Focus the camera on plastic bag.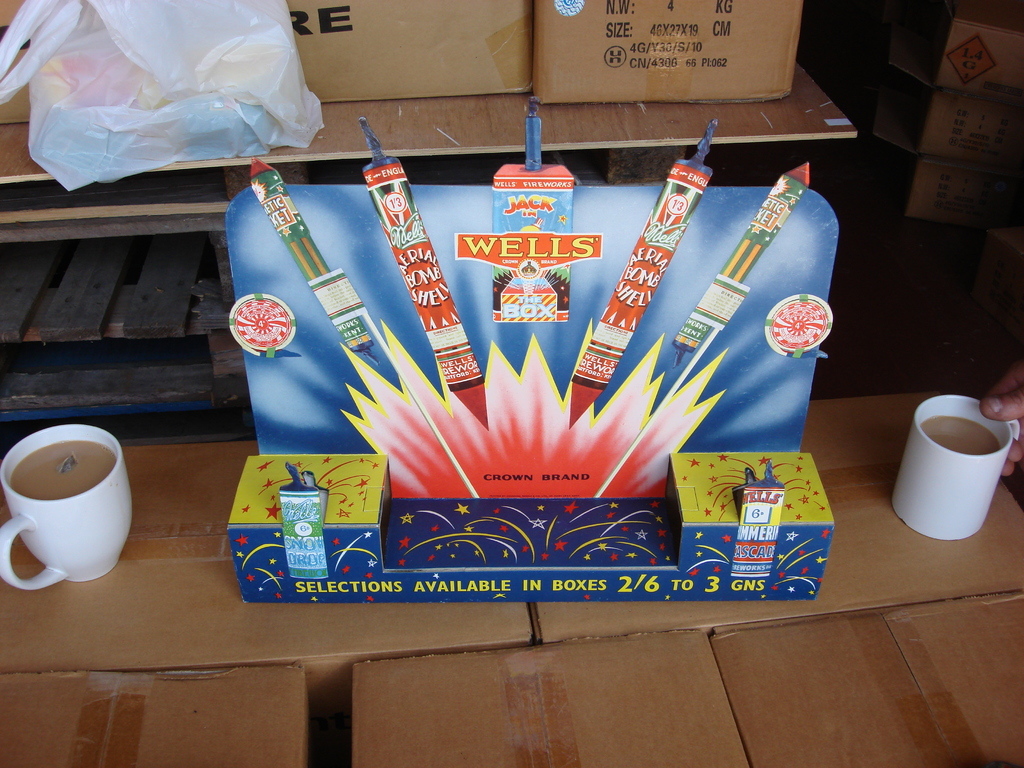
Focus region: [0, 0, 326, 192].
